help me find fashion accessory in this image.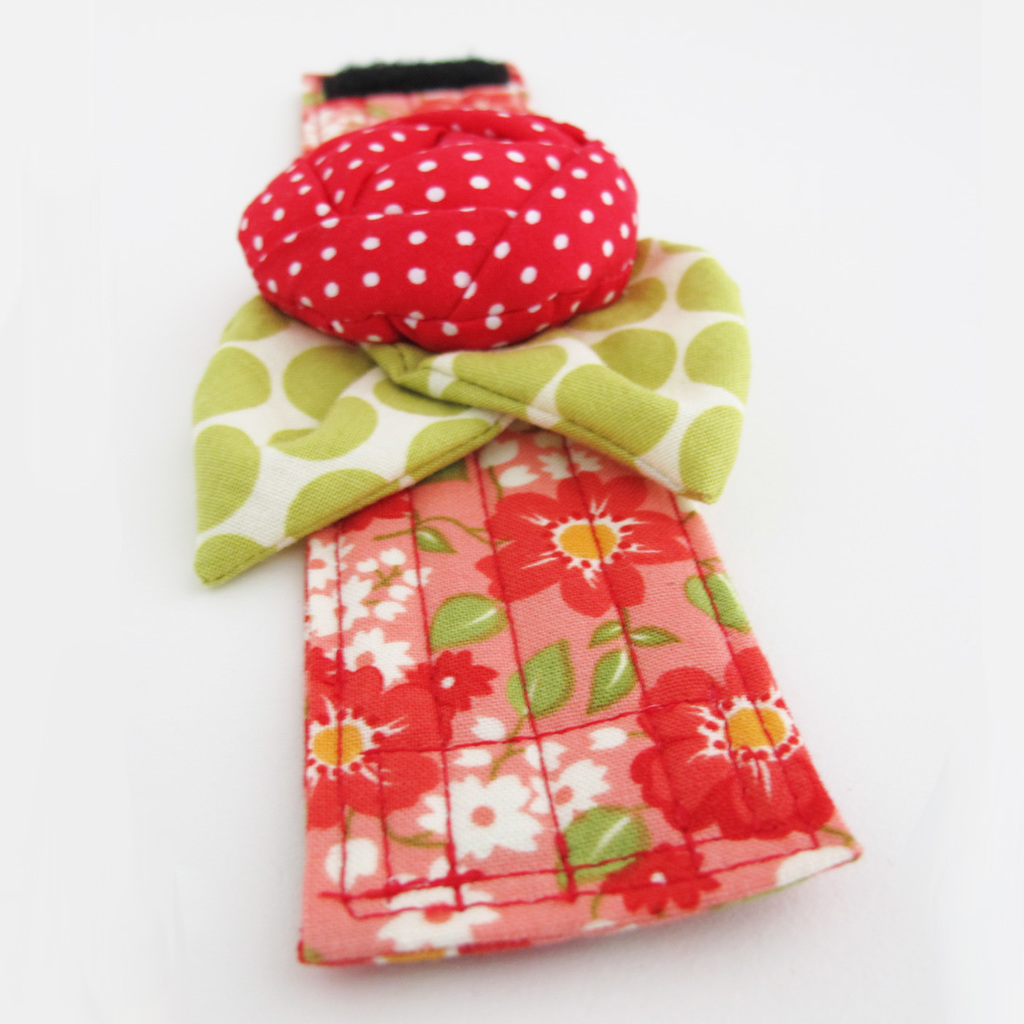
Found it: rect(189, 49, 863, 971).
